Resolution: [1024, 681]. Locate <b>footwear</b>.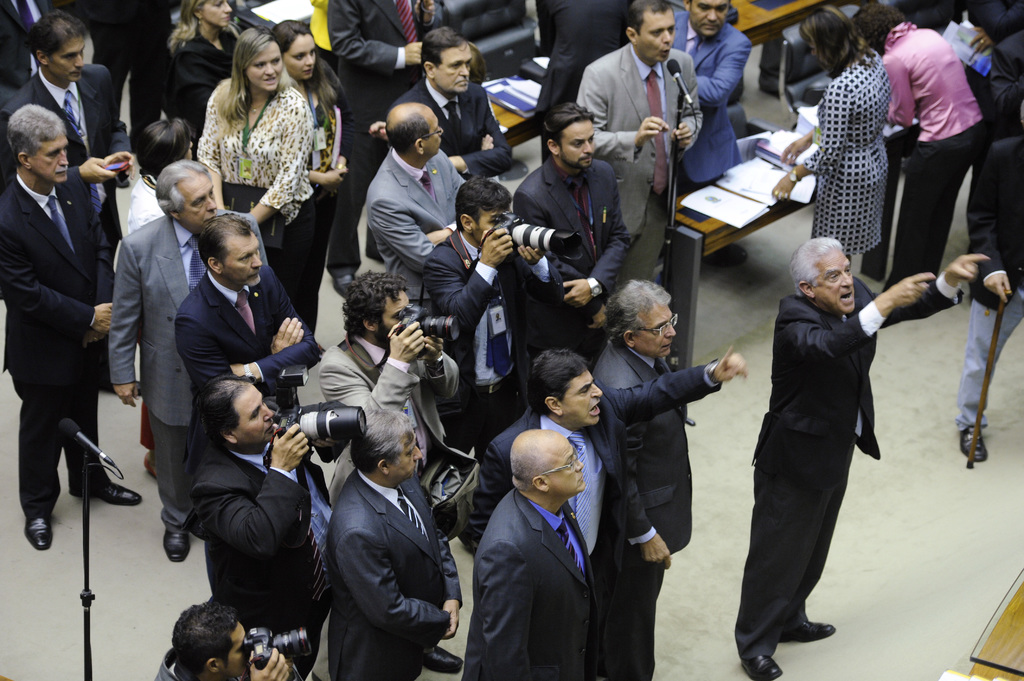
<bbox>140, 450, 155, 486</bbox>.
